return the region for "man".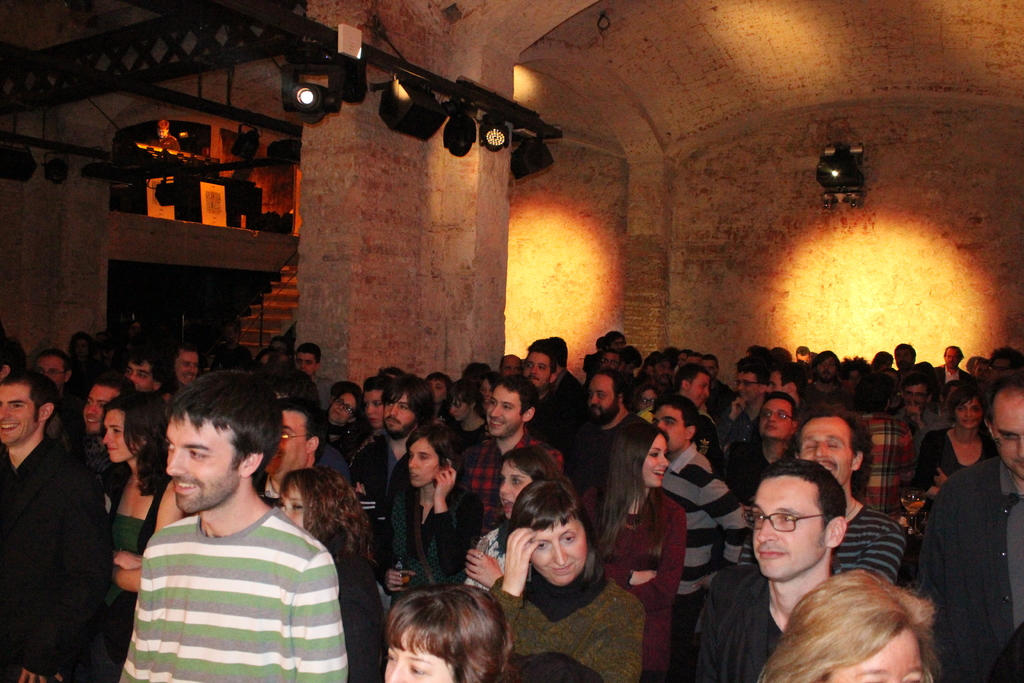
box=[83, 375, 134, 472].
